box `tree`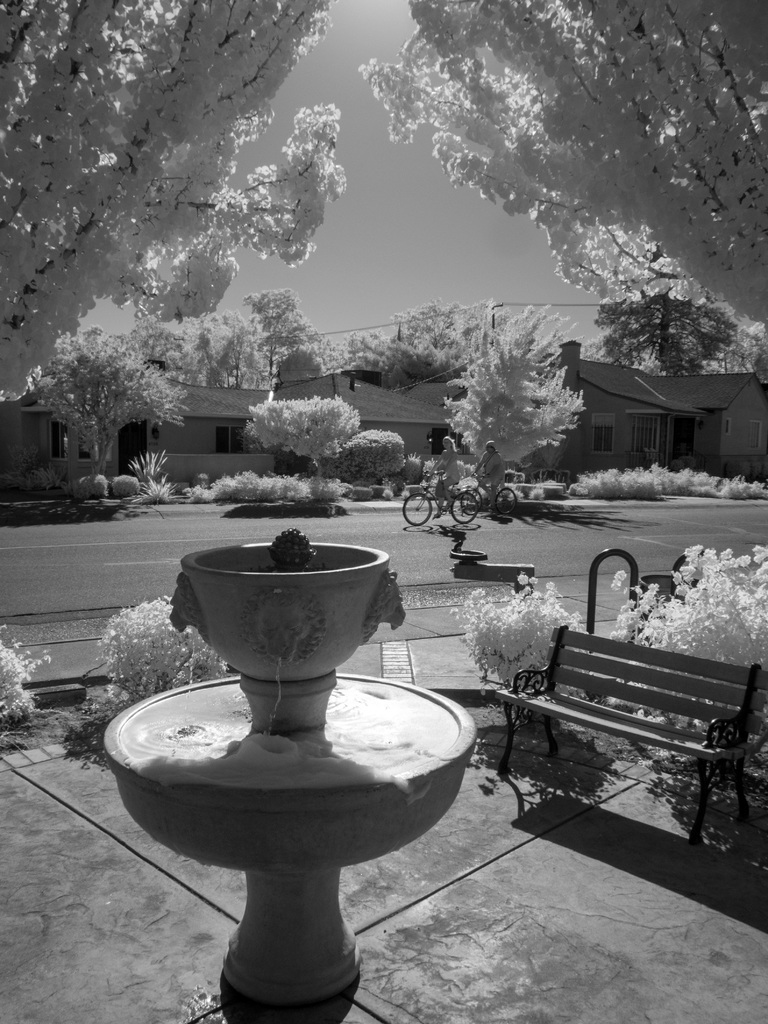
rect(593, 289, 744, 380)
